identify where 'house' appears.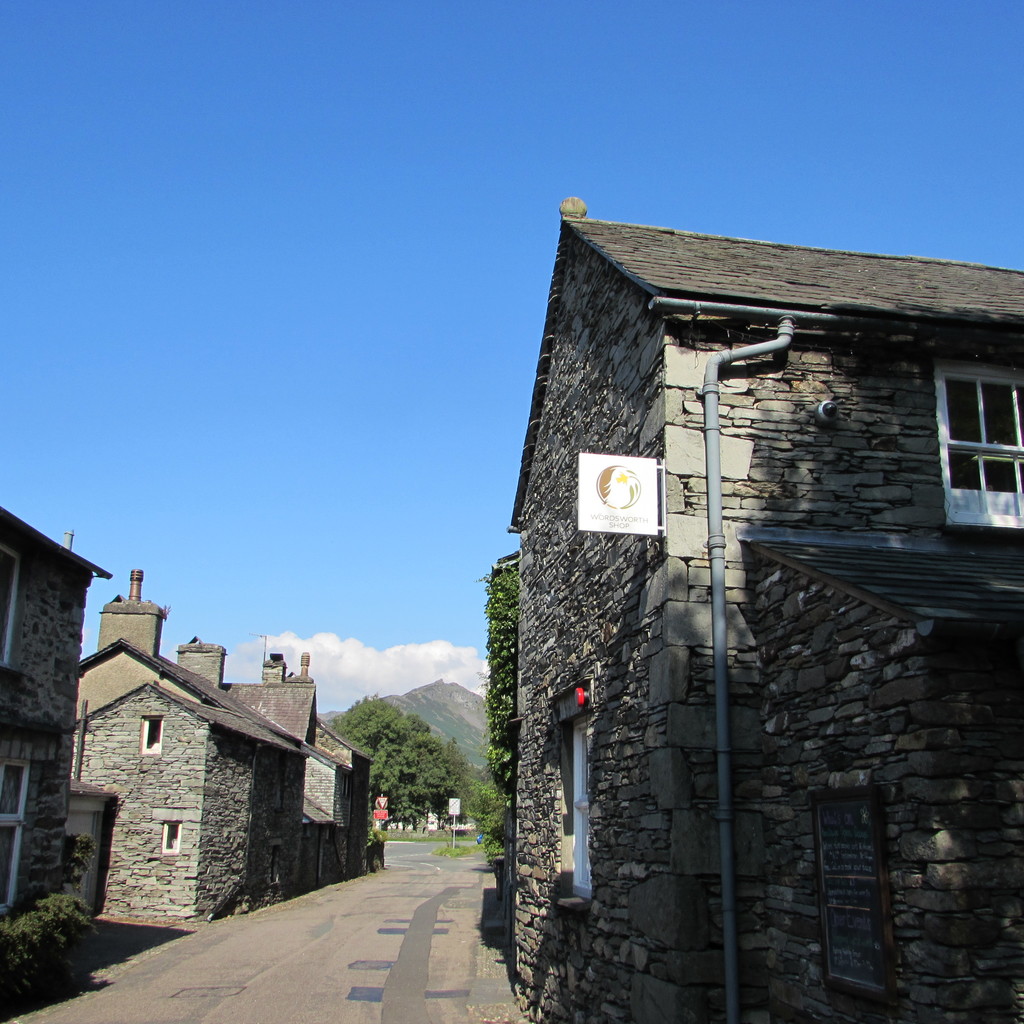
Appears at (left=77, top=568, right=310, bottom=927).
